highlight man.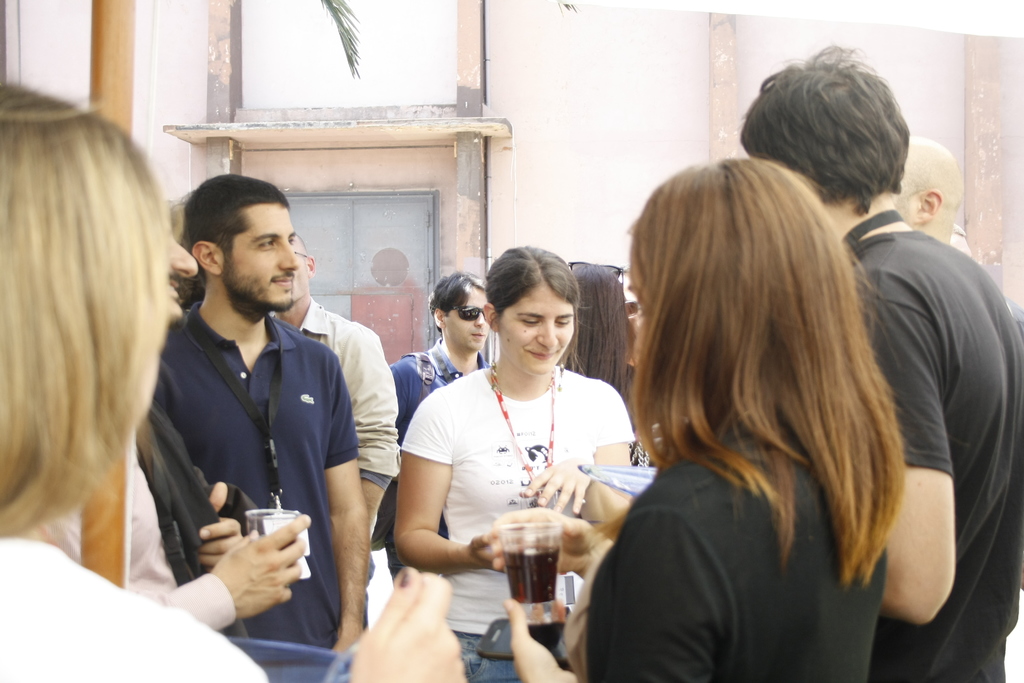
Highlighted region: x1=391, y1=268, x2=502, y2=593.
